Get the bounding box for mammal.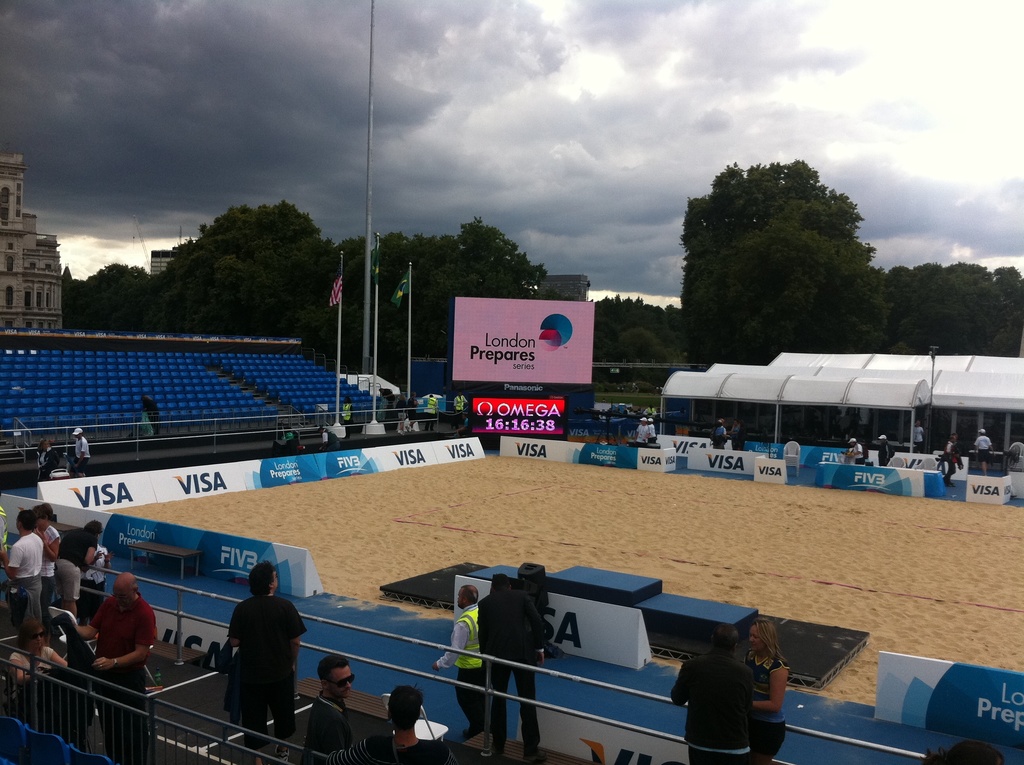
rect(51, 516, 102, 623).
